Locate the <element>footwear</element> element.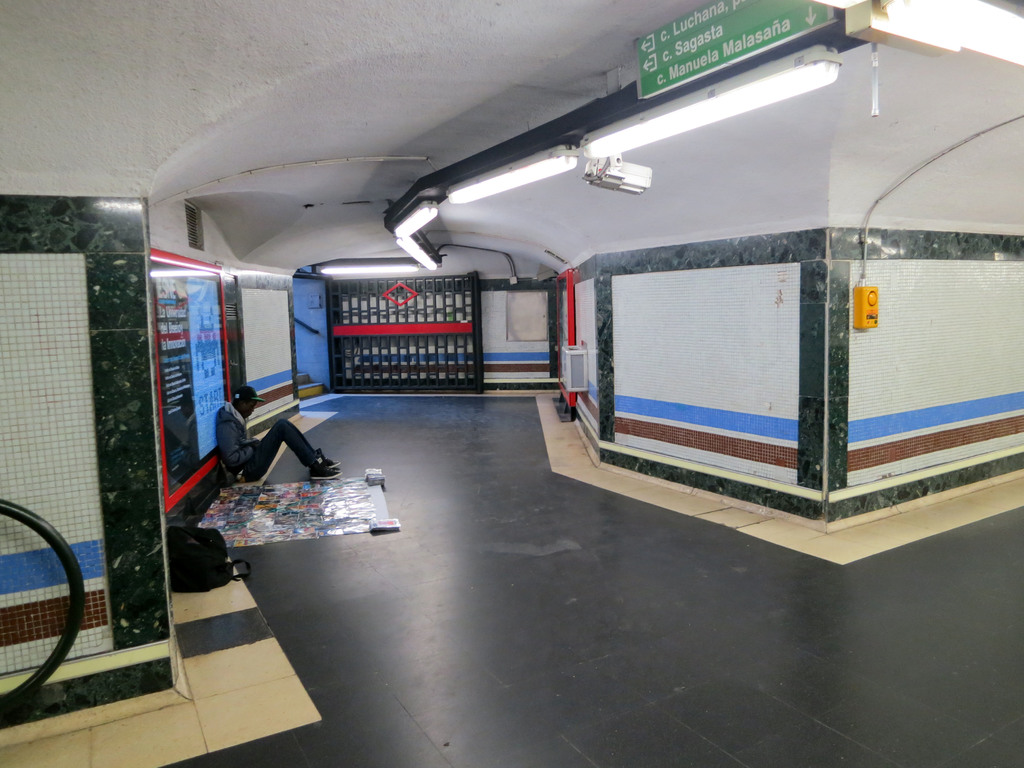
Element bbox: x1=313 y1=451 x2=343 y2=468.
